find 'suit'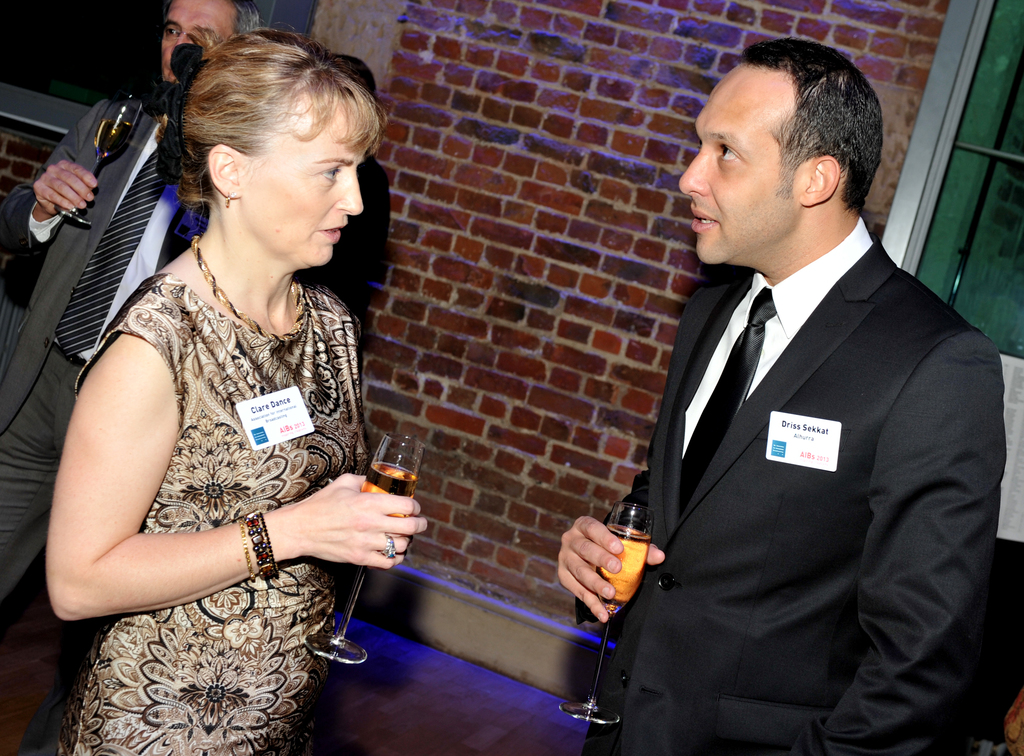
[left=0, top=99, right=211, bottom=635]
